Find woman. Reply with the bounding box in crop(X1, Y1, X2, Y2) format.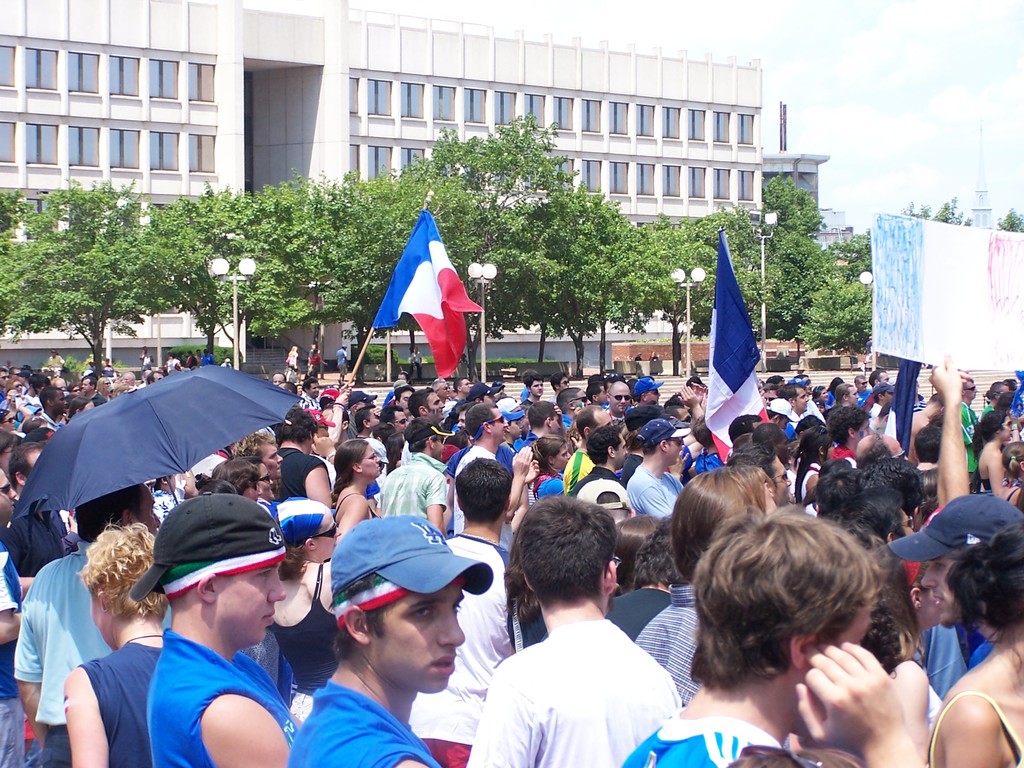
crop(531, 424, 567, 500).
